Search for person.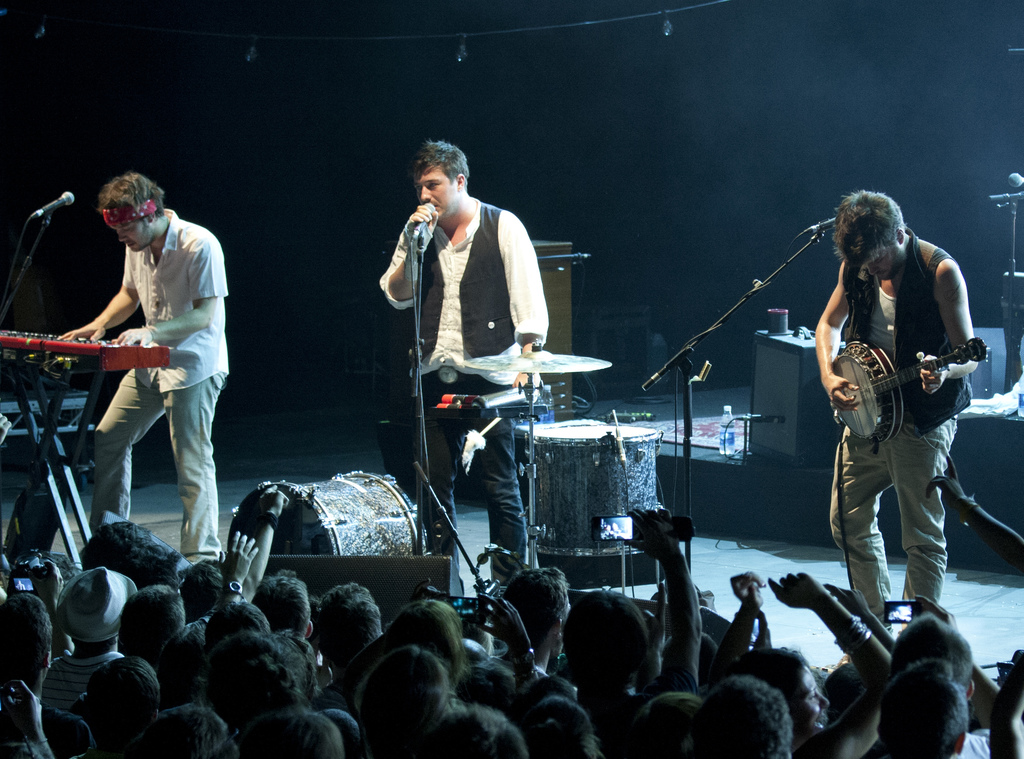
Found at pyautogui.locateOnScreen(79, 521, 159, 576).
